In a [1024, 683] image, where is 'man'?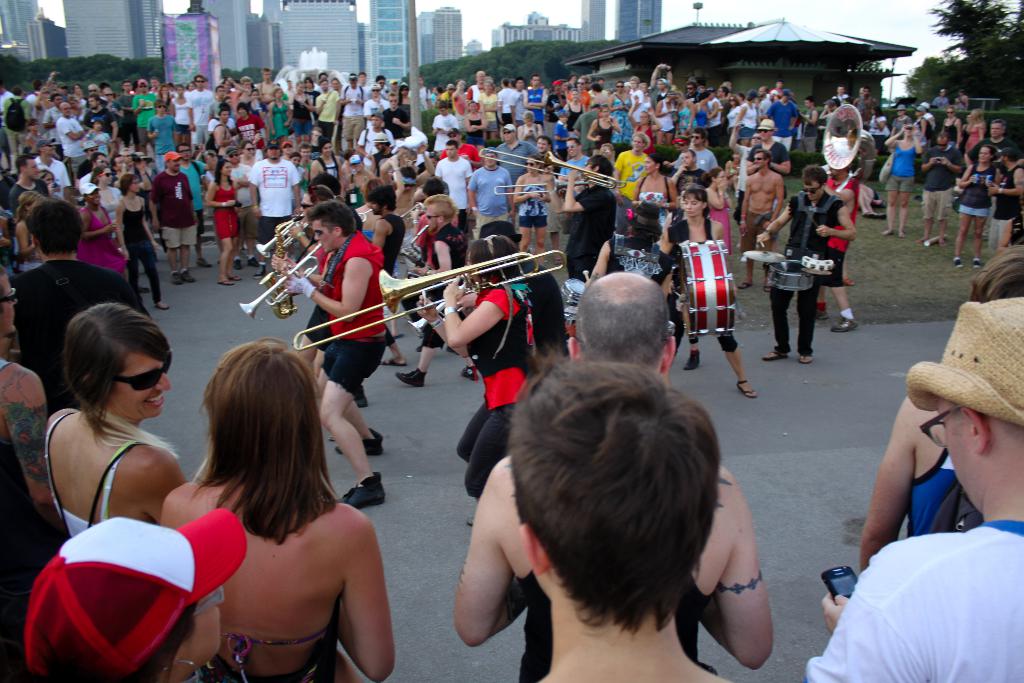
<bbox>76, 147, 93, 185</bbox>.
